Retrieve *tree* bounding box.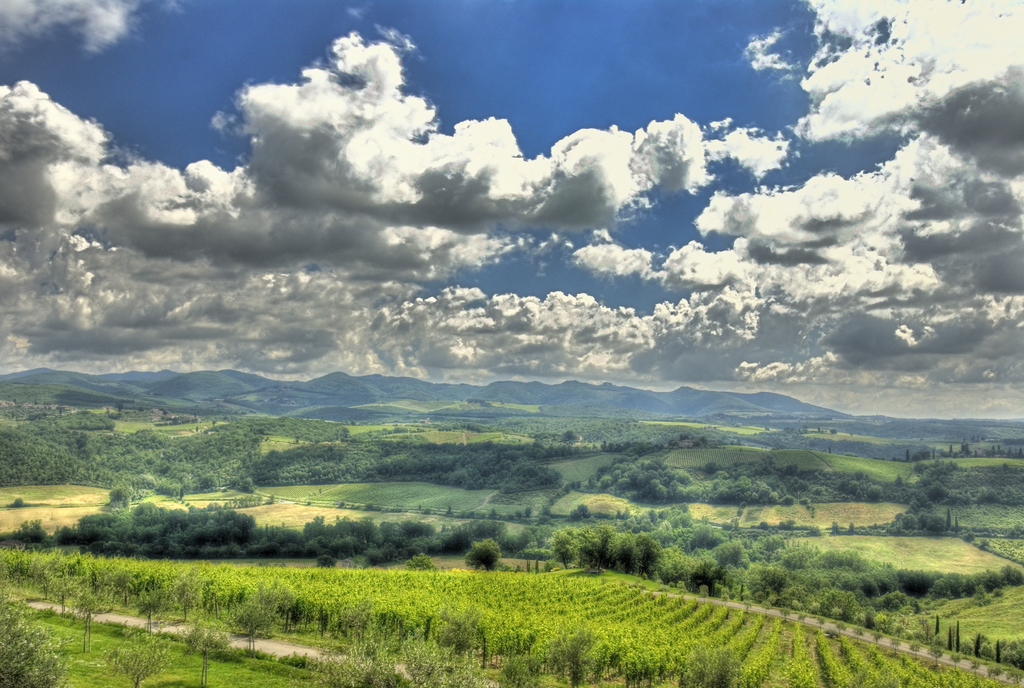
Bounding box: [681,548,723,596].
